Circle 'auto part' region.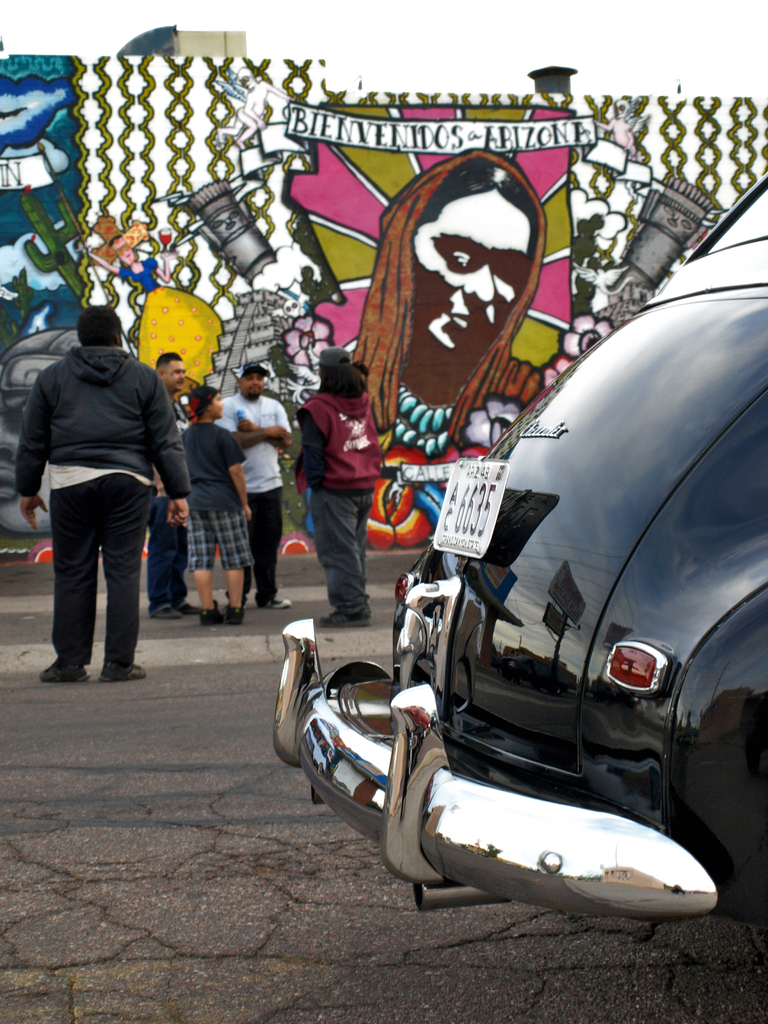
Region: 282:173:767:929.
